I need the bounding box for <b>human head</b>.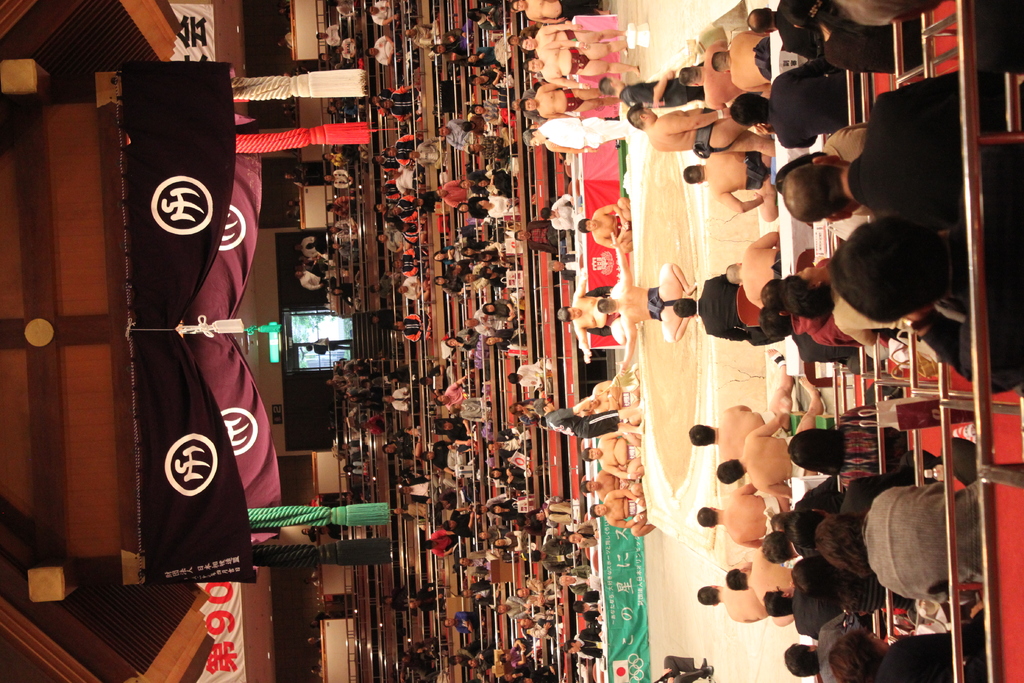
Here it is: bbox=(331, 287, 342, 295).
